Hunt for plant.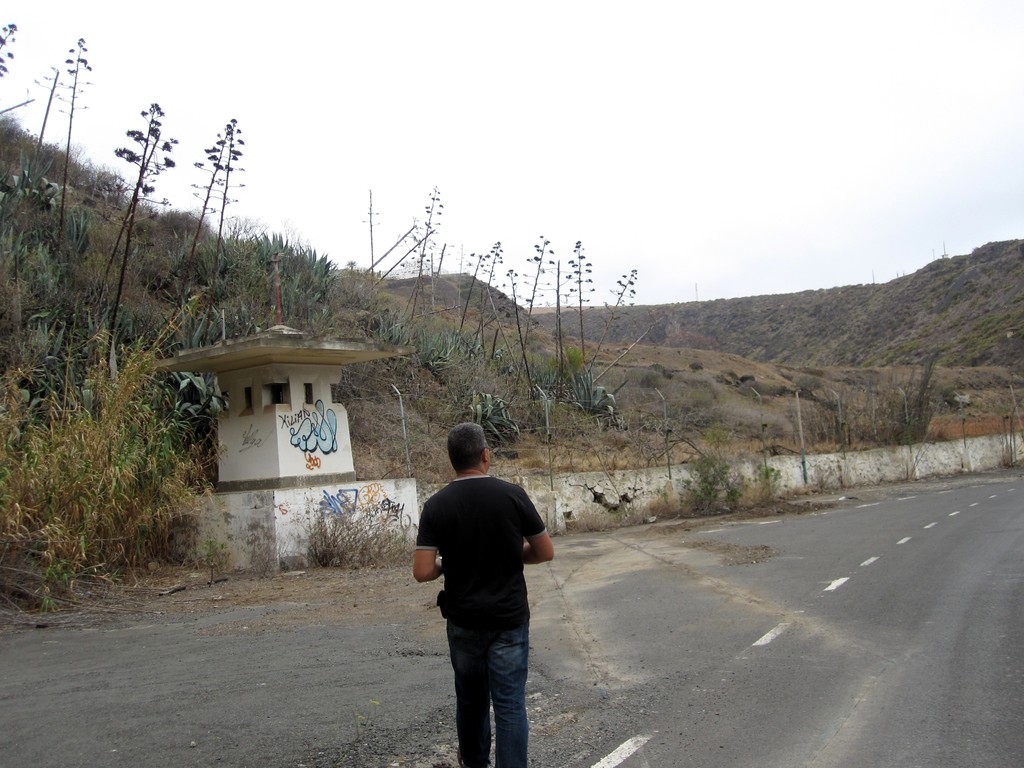
Hunted down at {"left": 370, "top": 228, "right": 436, "bottom": 288}.
